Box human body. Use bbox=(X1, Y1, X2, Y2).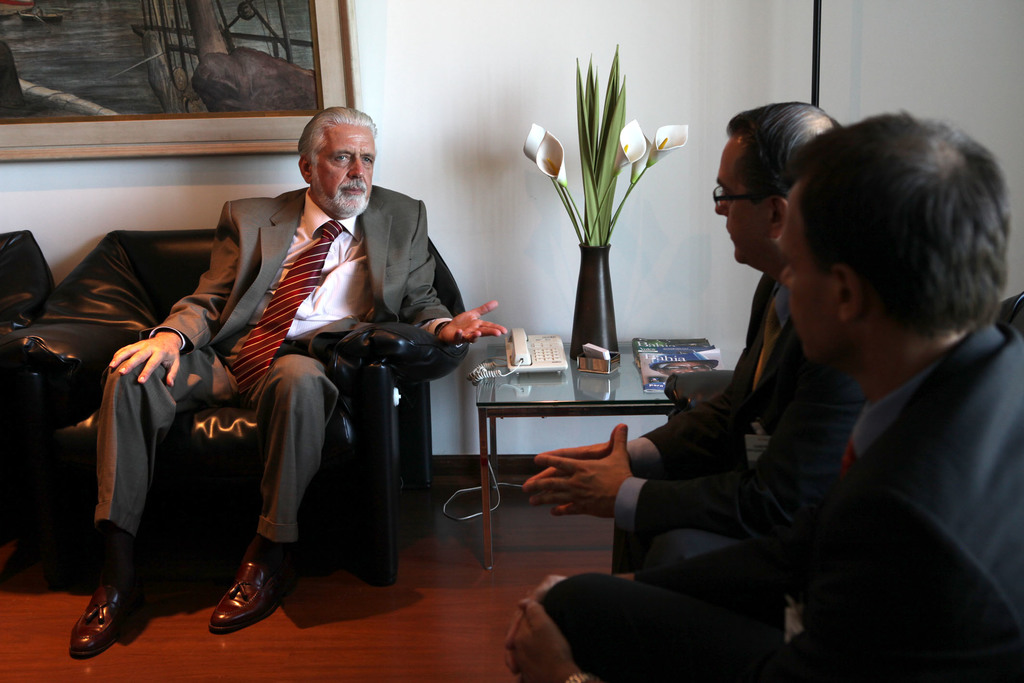
bbox=(69, 104, 507, 655).
